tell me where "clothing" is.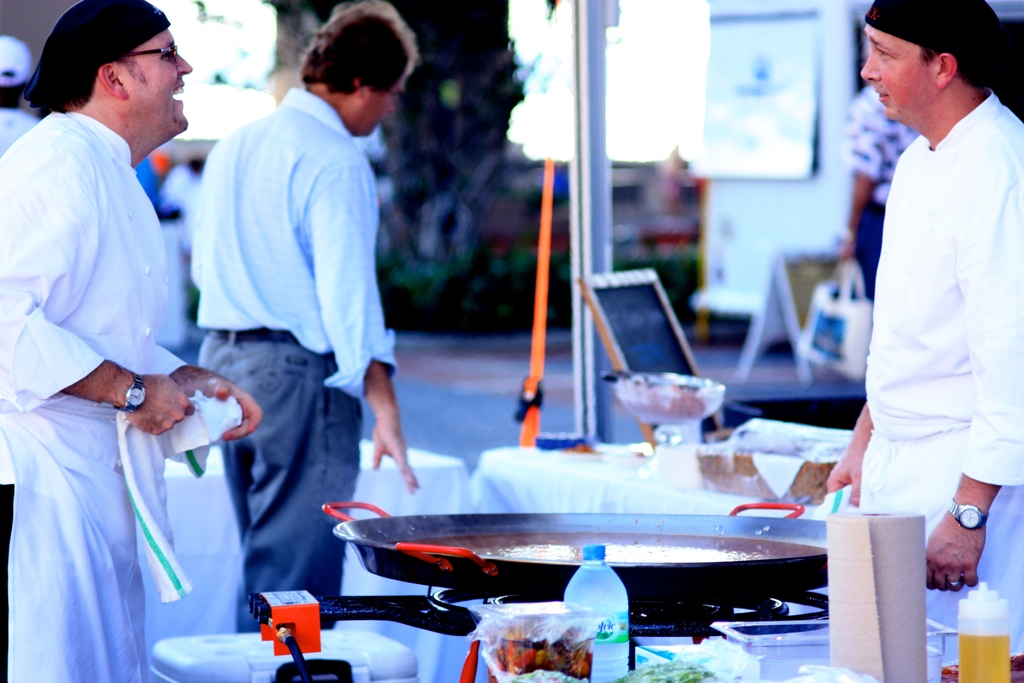
"clothing" is at <bbox>852, 213, 883, 304</bbox>.
